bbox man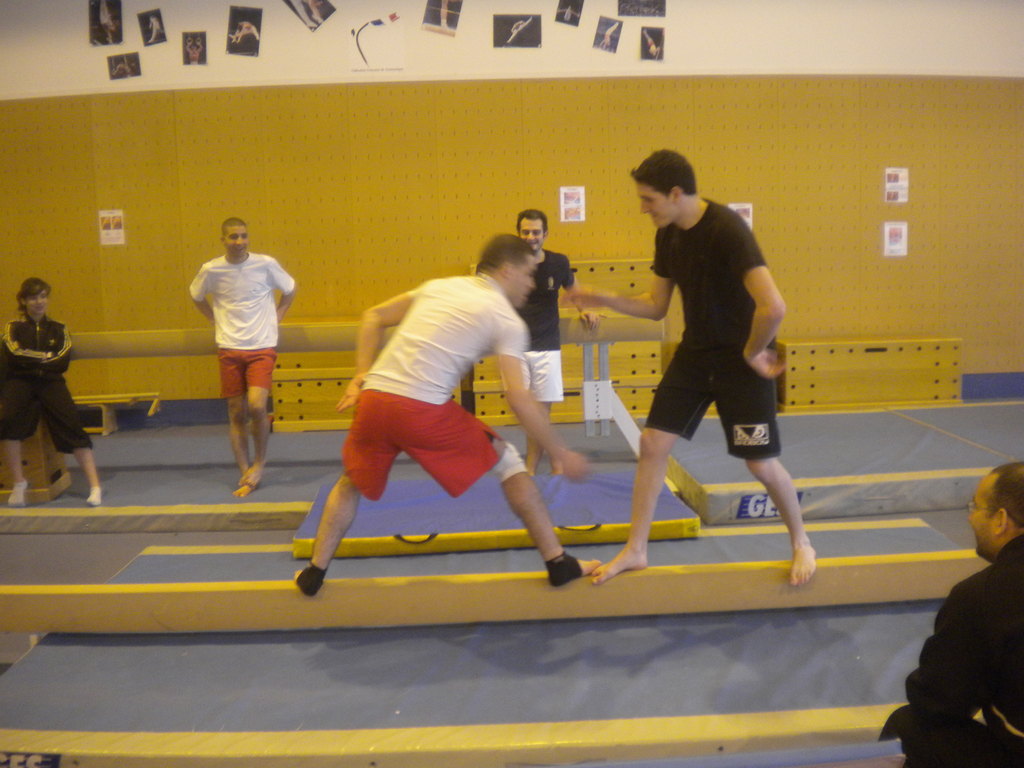
region(514, 209, 599, 479)
